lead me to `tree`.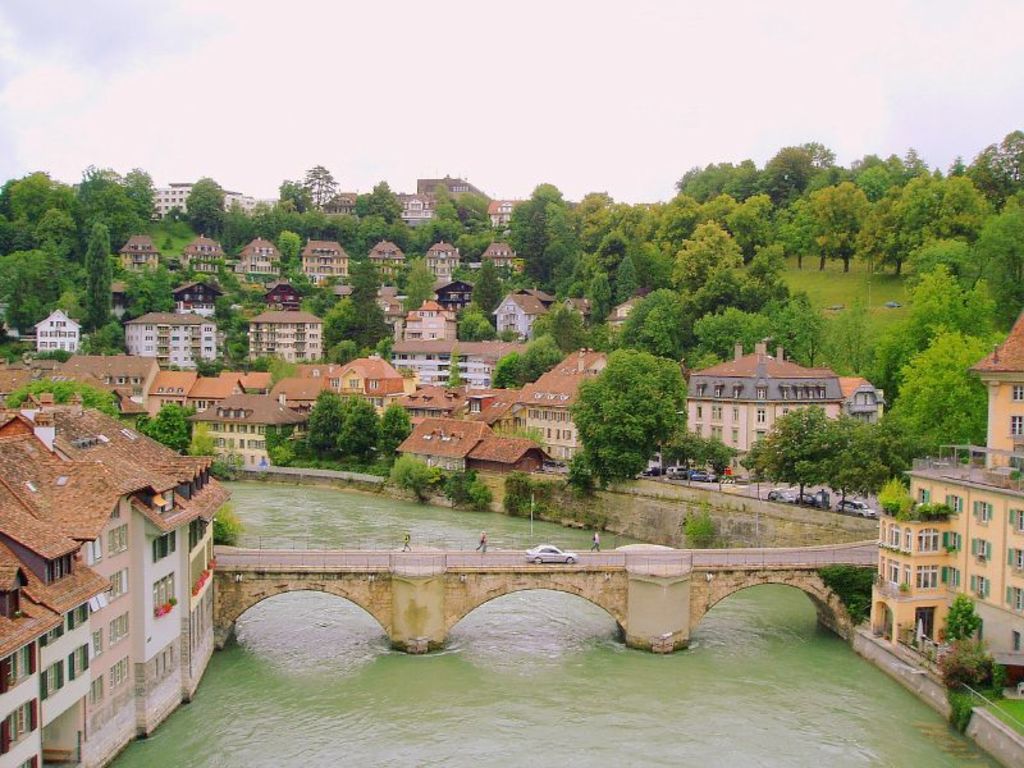
Lead to 965/206/1023/334.
